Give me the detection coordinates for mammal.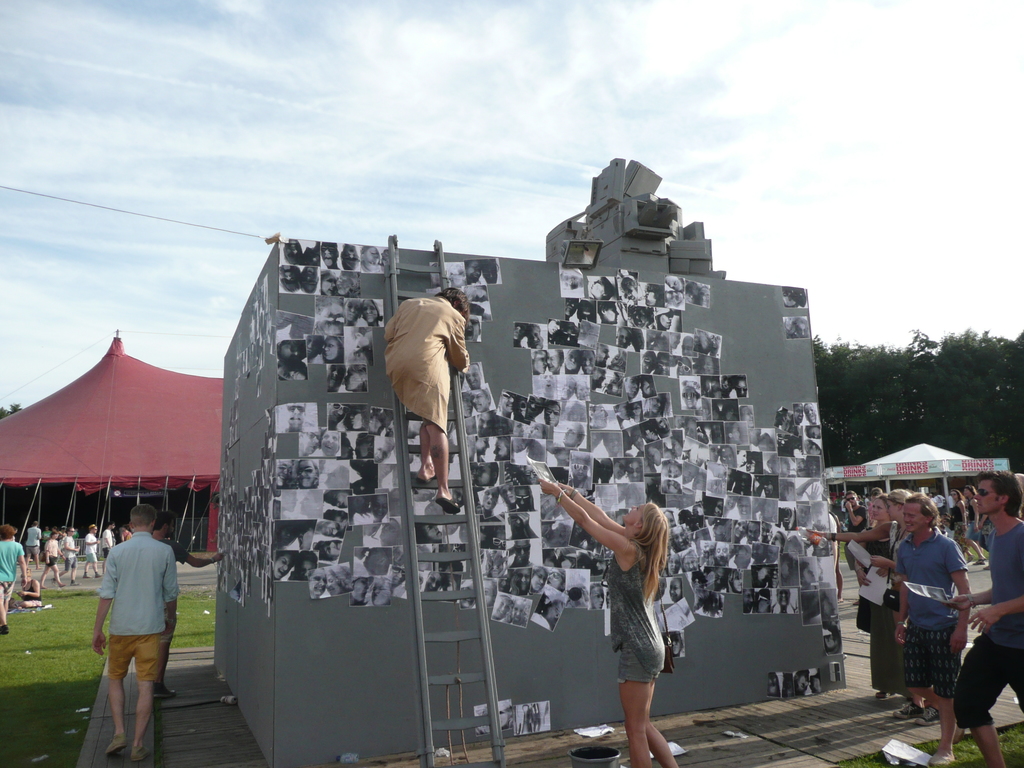
l=41, t=534, r=65, b=588.
